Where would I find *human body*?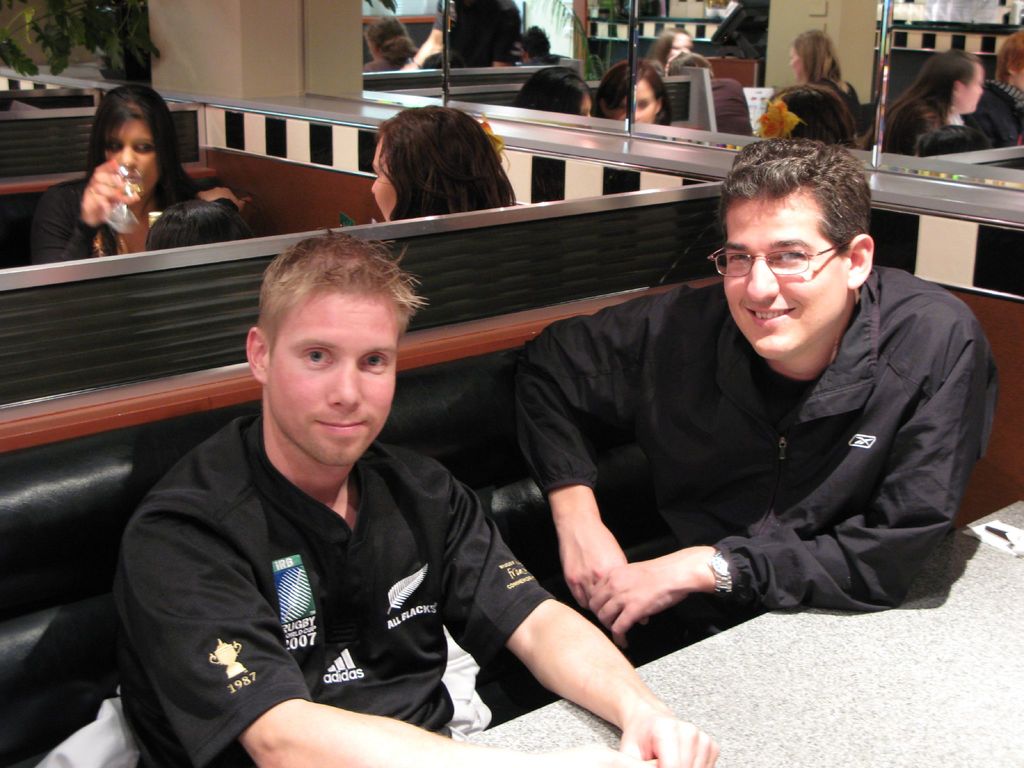
At 516, 259, 1002, 661.
